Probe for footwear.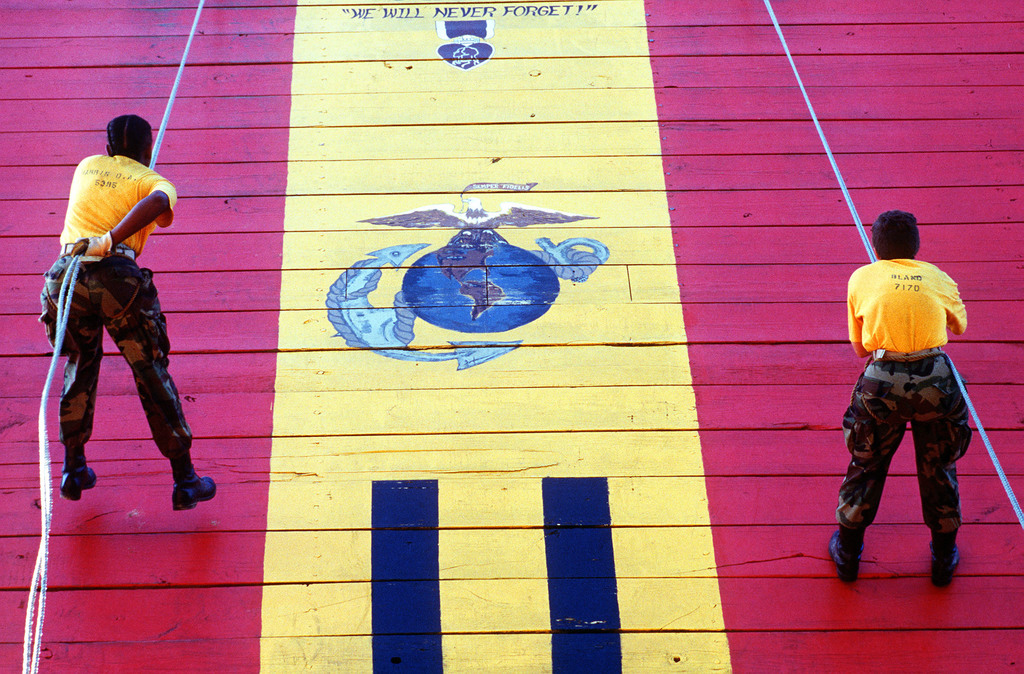
Probe result: [169, 472, 214, 508].
